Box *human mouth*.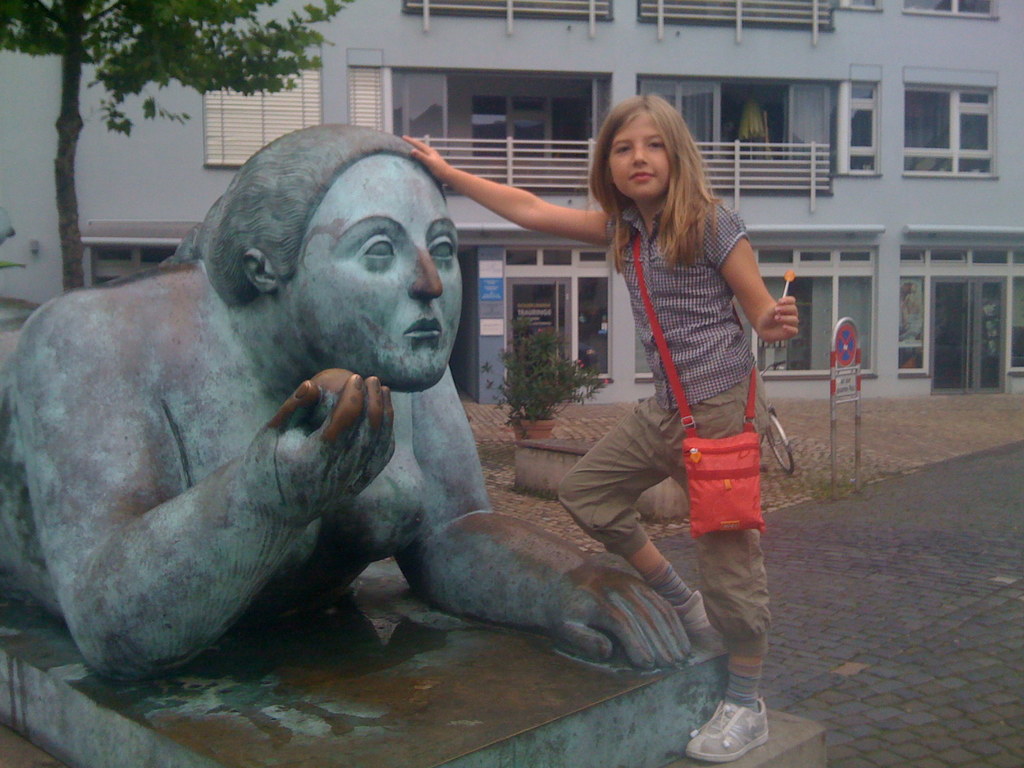
bbox=[402, 312, 445, 348].
